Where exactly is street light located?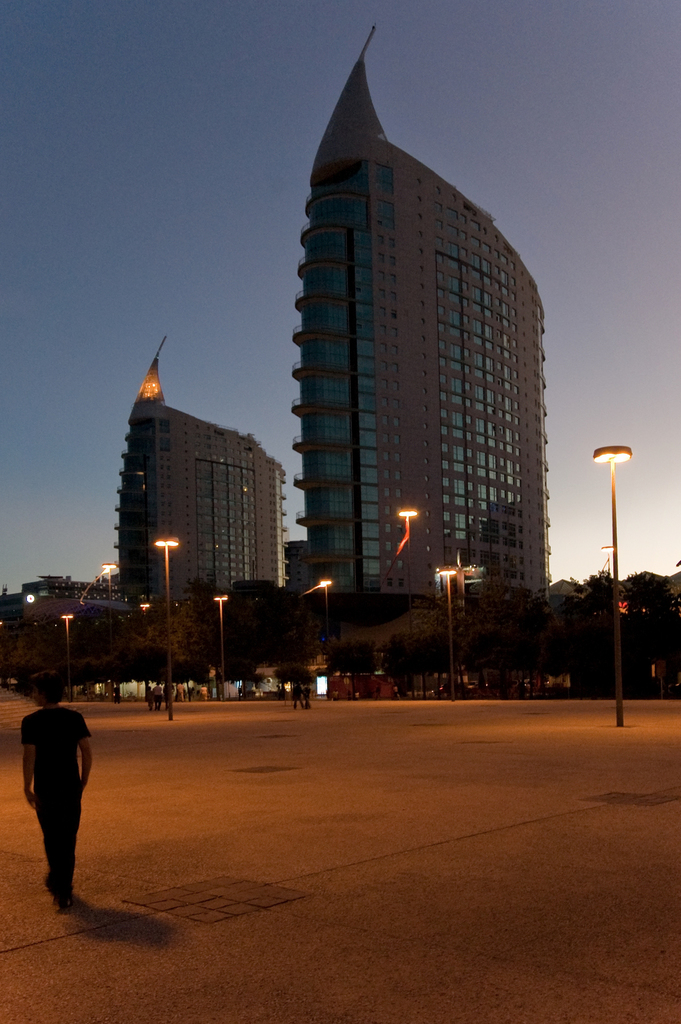
Its bounding box is [592,441,629,728].
